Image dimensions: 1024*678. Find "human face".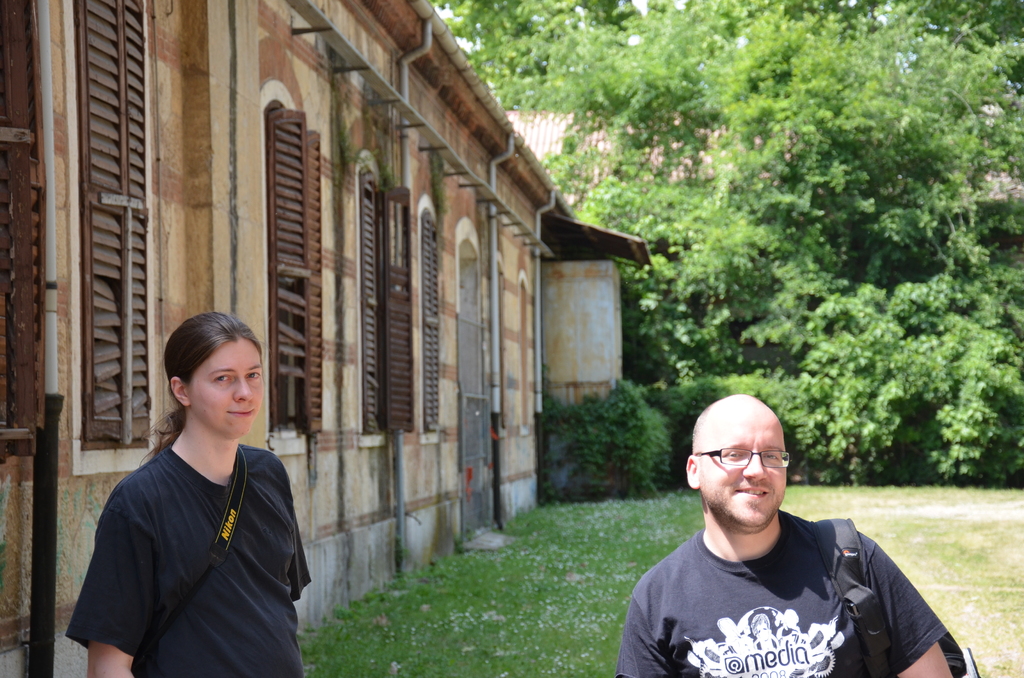
<region>699, 414, 787, 535</region>.
